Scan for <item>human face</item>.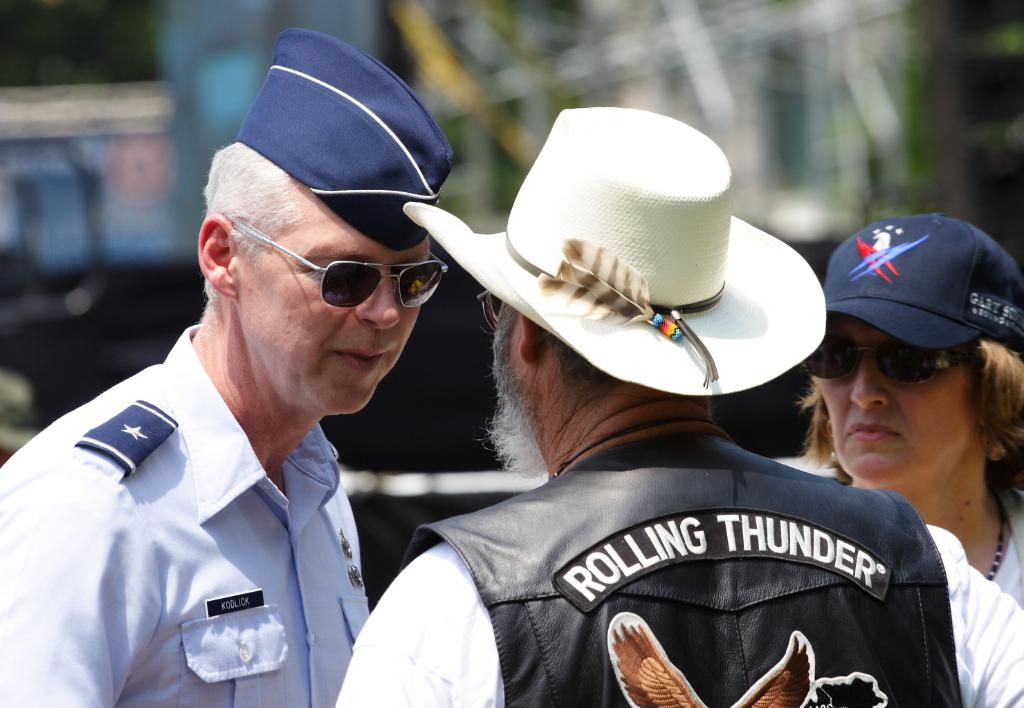
Scan result: [812,312,979,481].
